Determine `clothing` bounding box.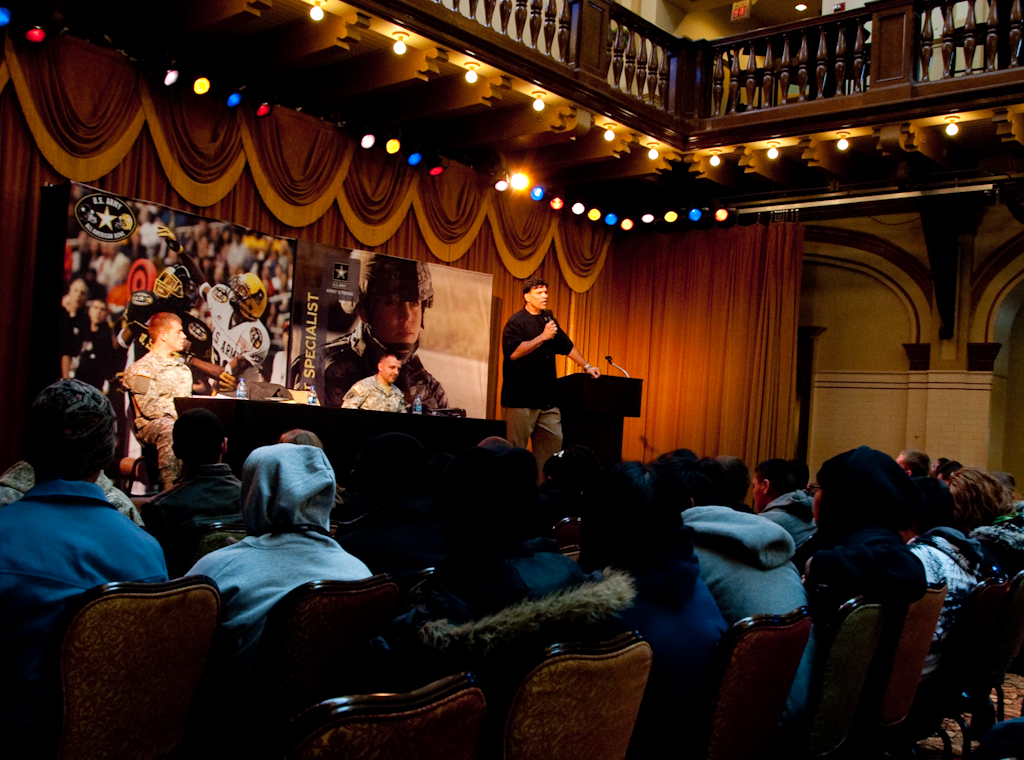
Determined: 75,316,119,393.
